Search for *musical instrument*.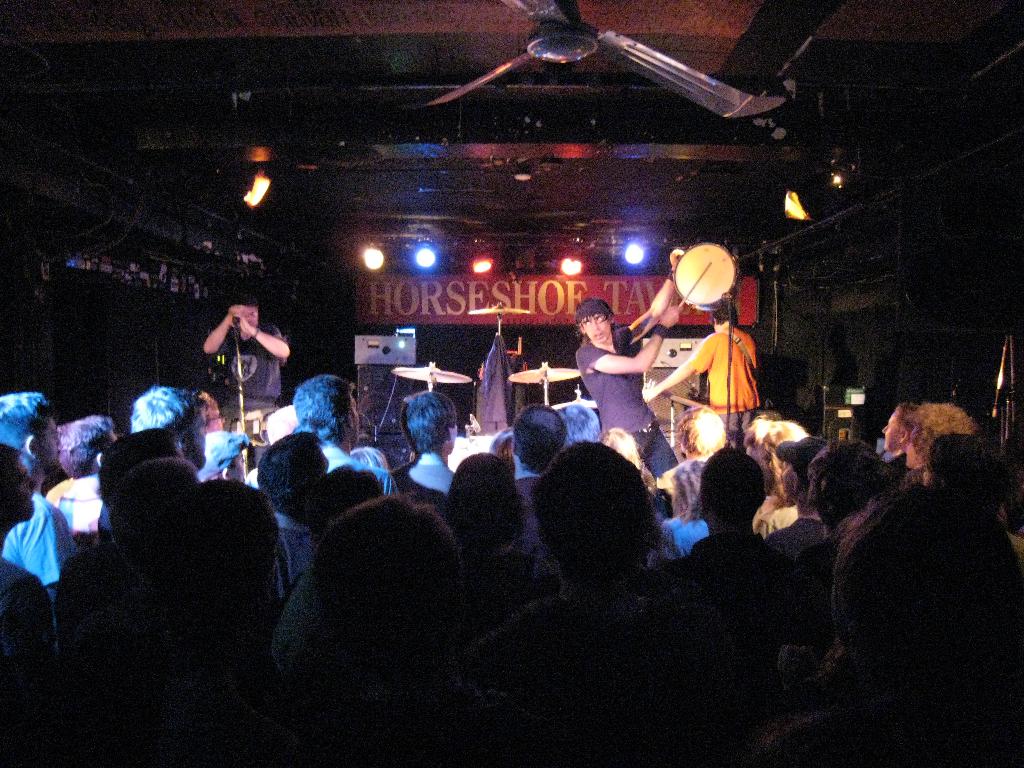
Found at pyautogui.locateOnScreen(504, 358, 582, 409).
